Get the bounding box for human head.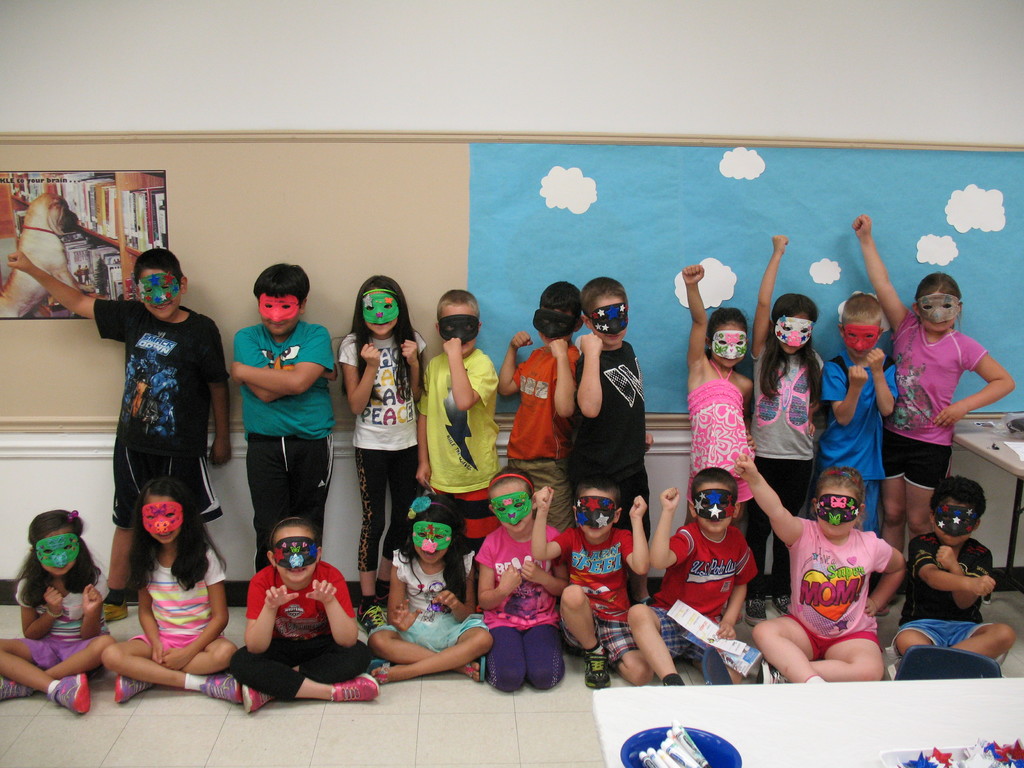
435:291:483:349.
